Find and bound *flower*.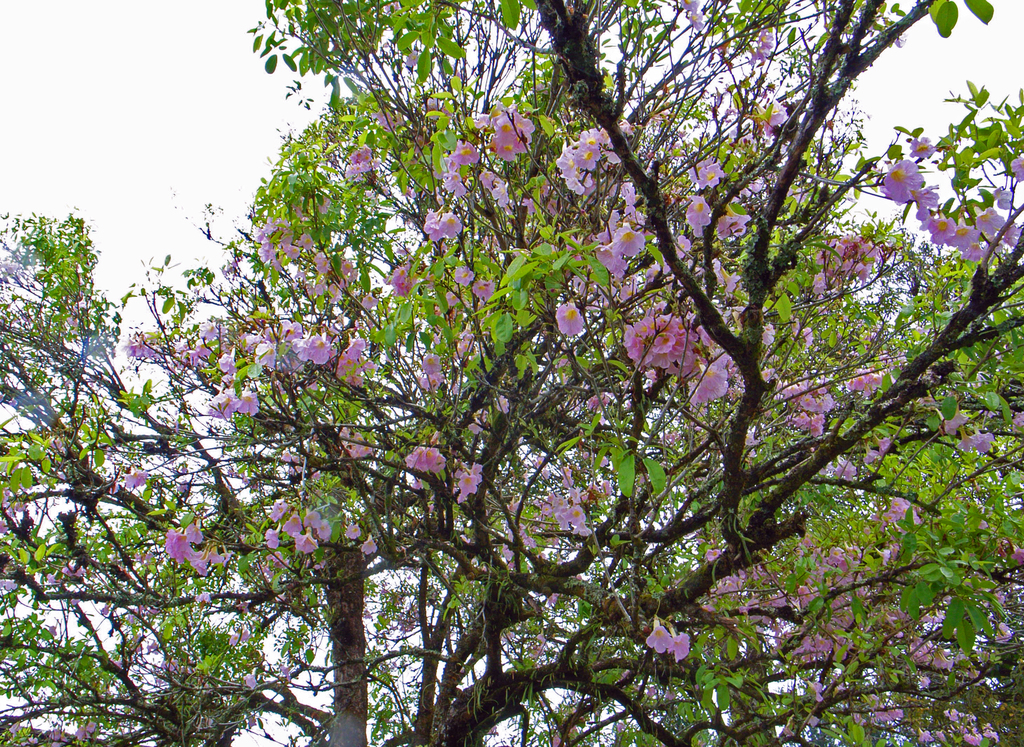
Bound: {"x1": 494, "y1": 389, "x2": 509, "y2": 412}.
